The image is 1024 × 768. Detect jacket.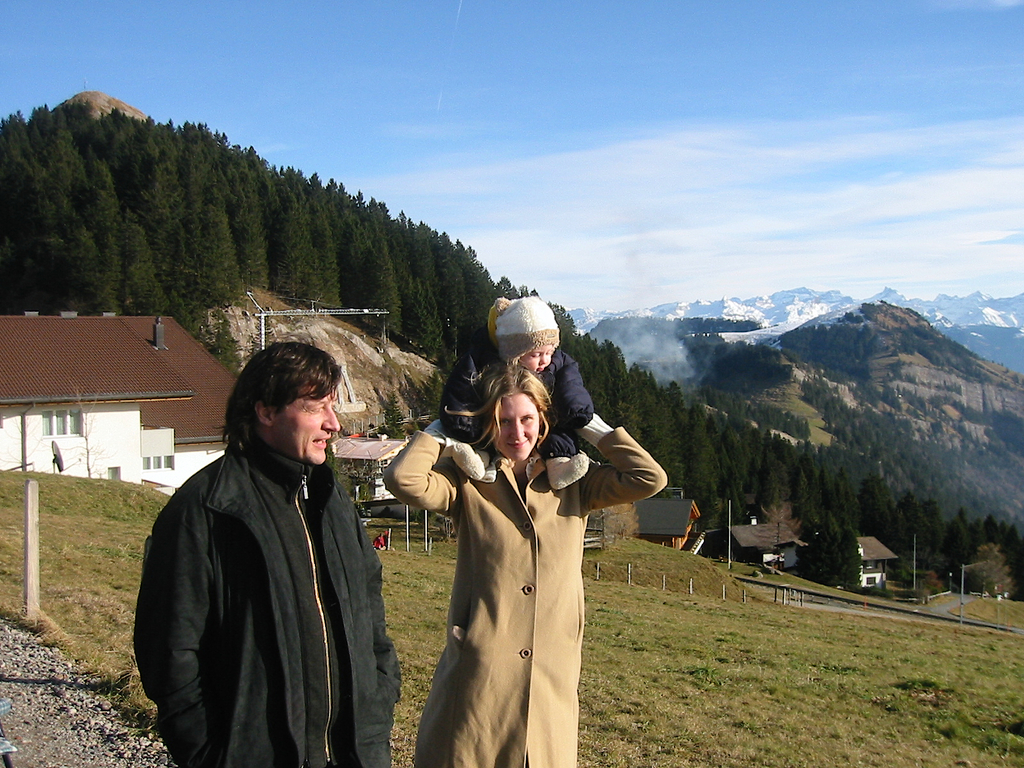
Detection: {"x1": 133, "y1": 372, "x2": 387, "y2": 767}.
